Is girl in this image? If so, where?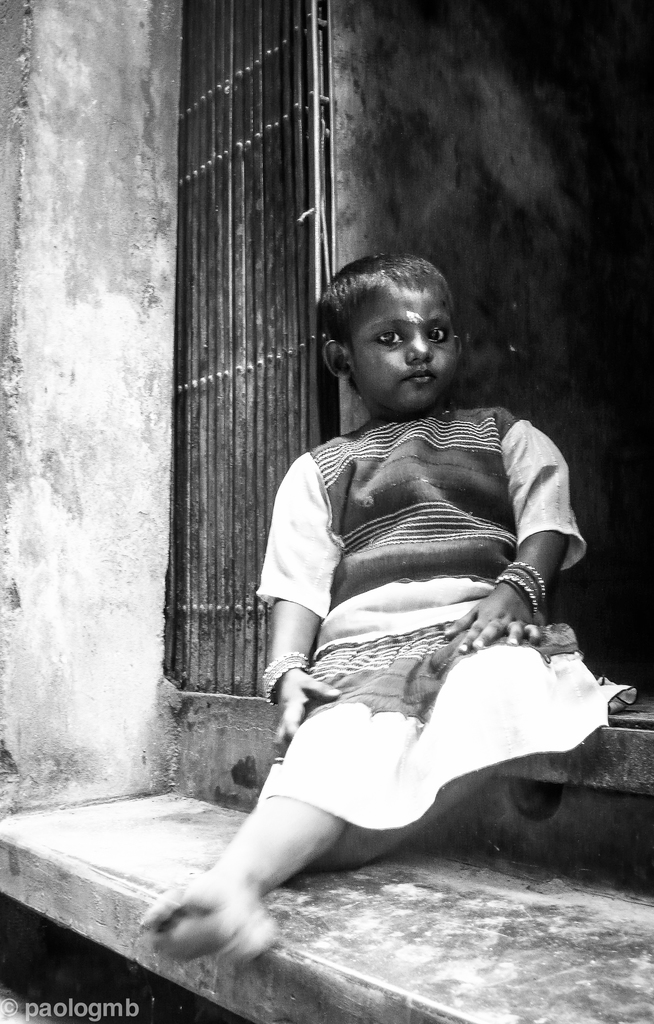
Yes, at locate(134, 250, 646, 979).
